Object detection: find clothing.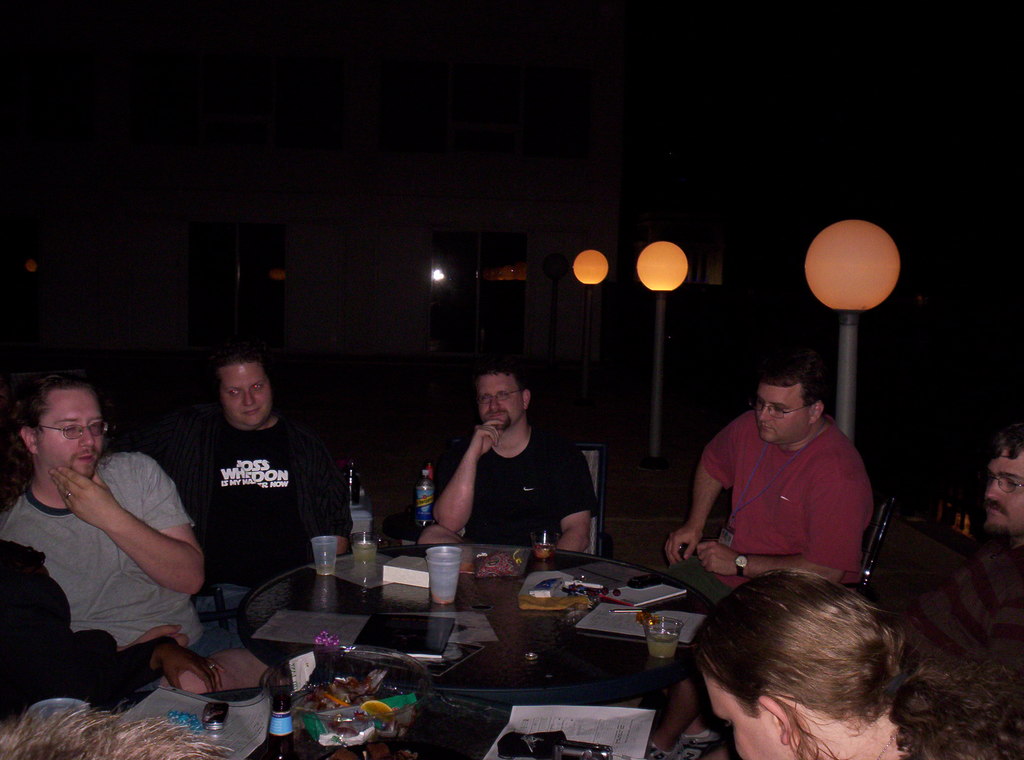
0, 453, 241, 661.
